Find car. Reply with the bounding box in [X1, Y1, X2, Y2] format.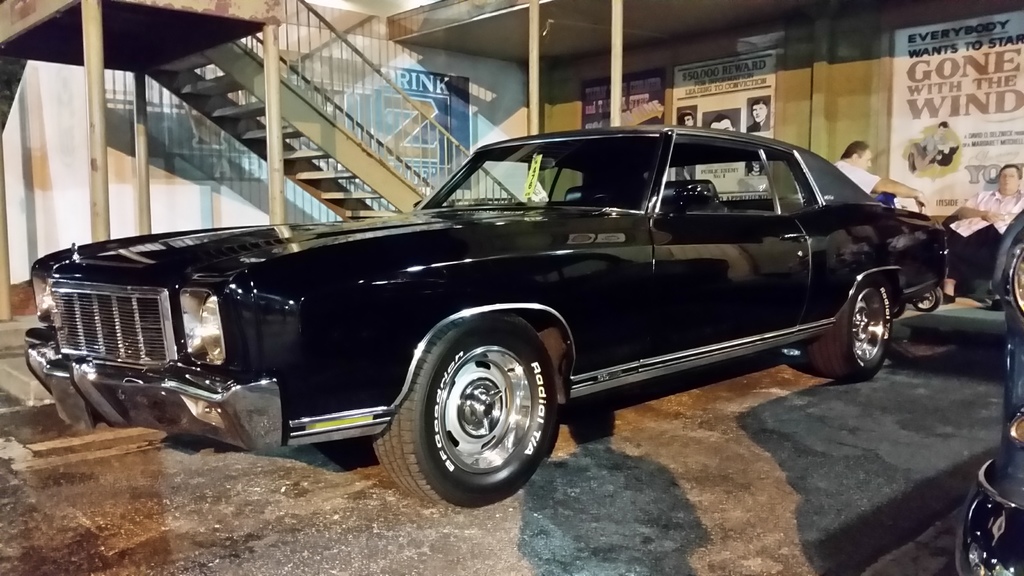
[961, 205, 1023, 575].
